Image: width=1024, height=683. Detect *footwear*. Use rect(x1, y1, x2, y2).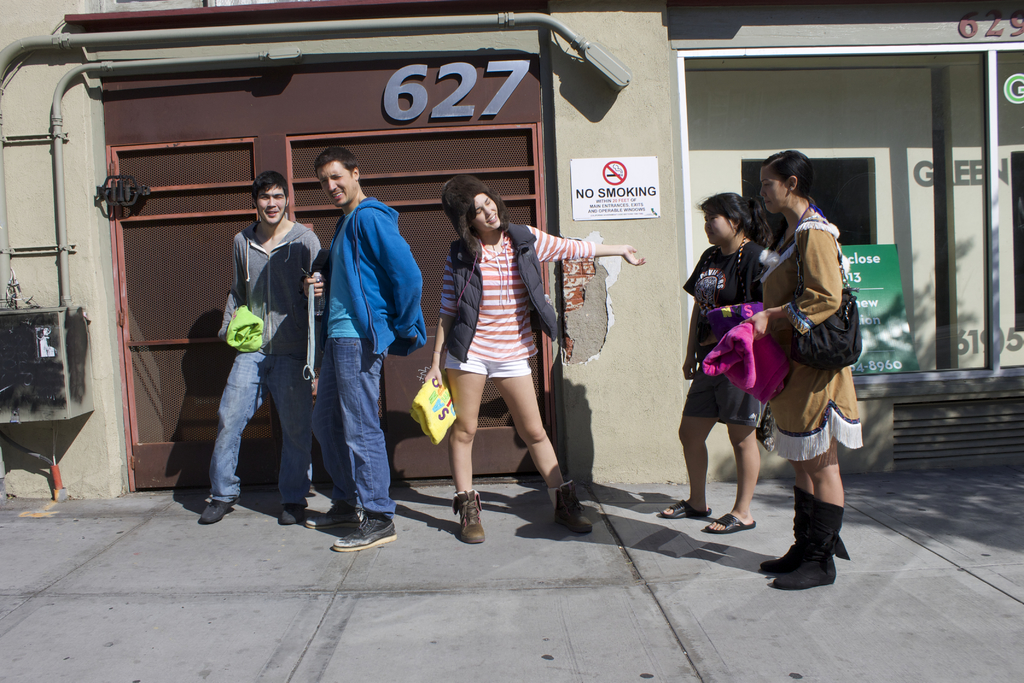
rect(278, 504, 305, 526).
